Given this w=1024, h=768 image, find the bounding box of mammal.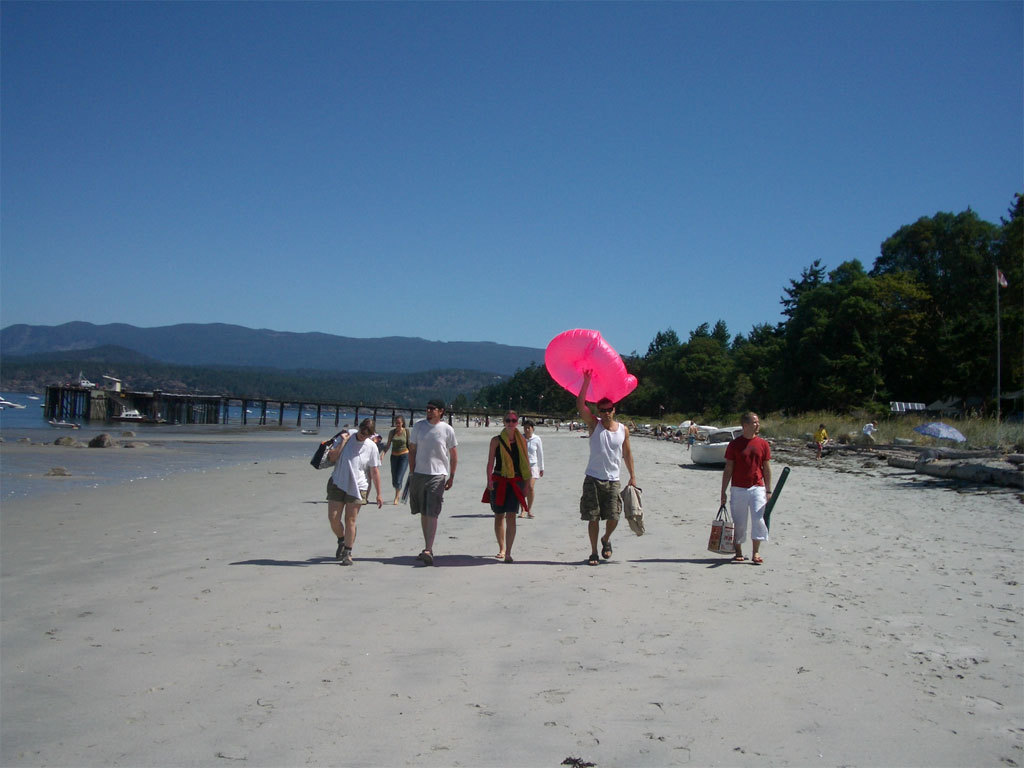
bbox=(410, 400, 458, 563).
